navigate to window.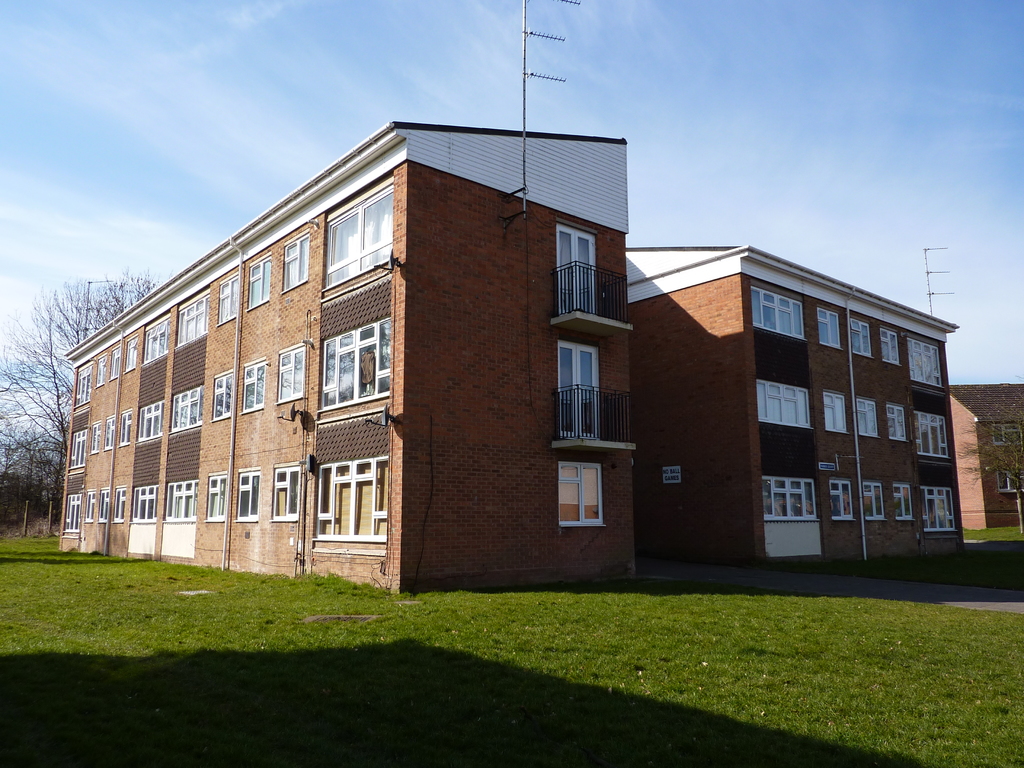
Navigation target: BBox(909, 336, 945, 388).
